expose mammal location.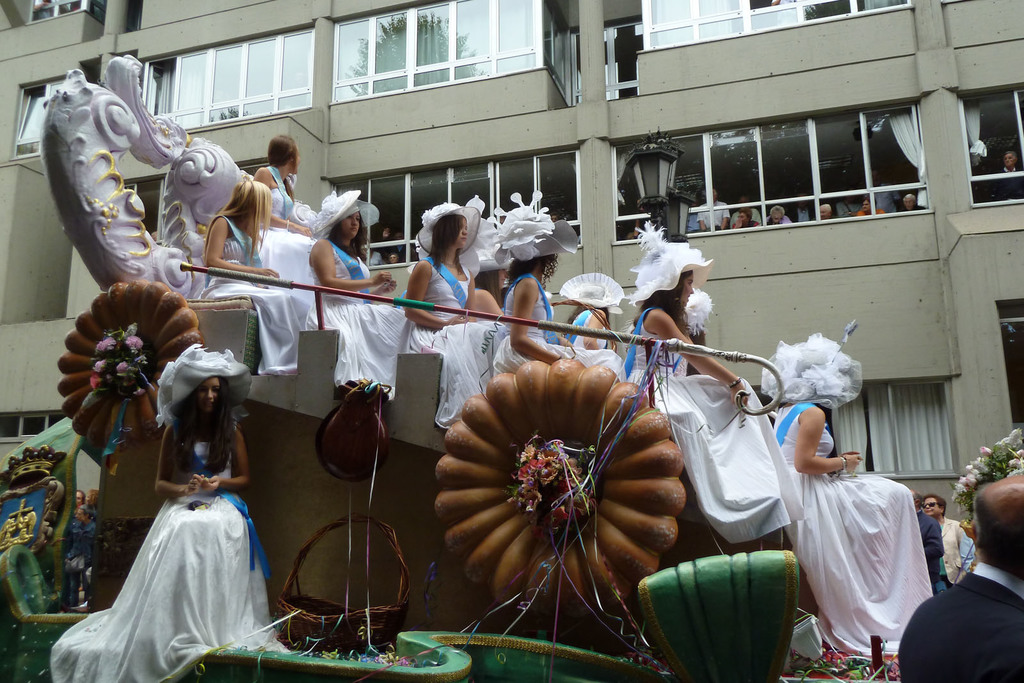
Exposed at BBox(500, 189, 630, 385).
